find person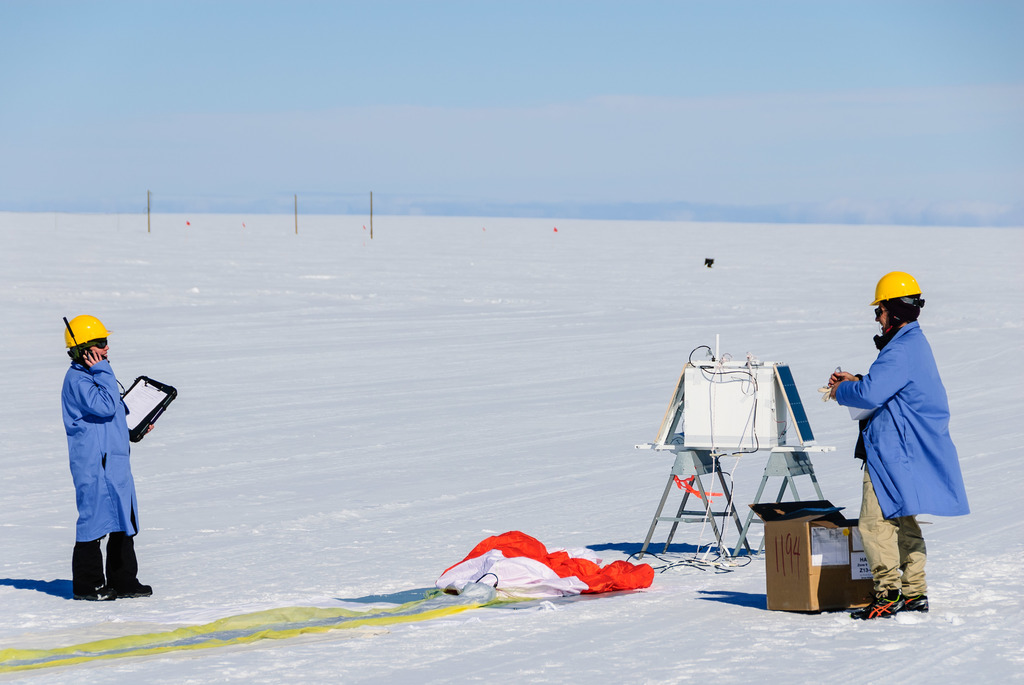
x1=51 y1=301 x2=156 y2=608
